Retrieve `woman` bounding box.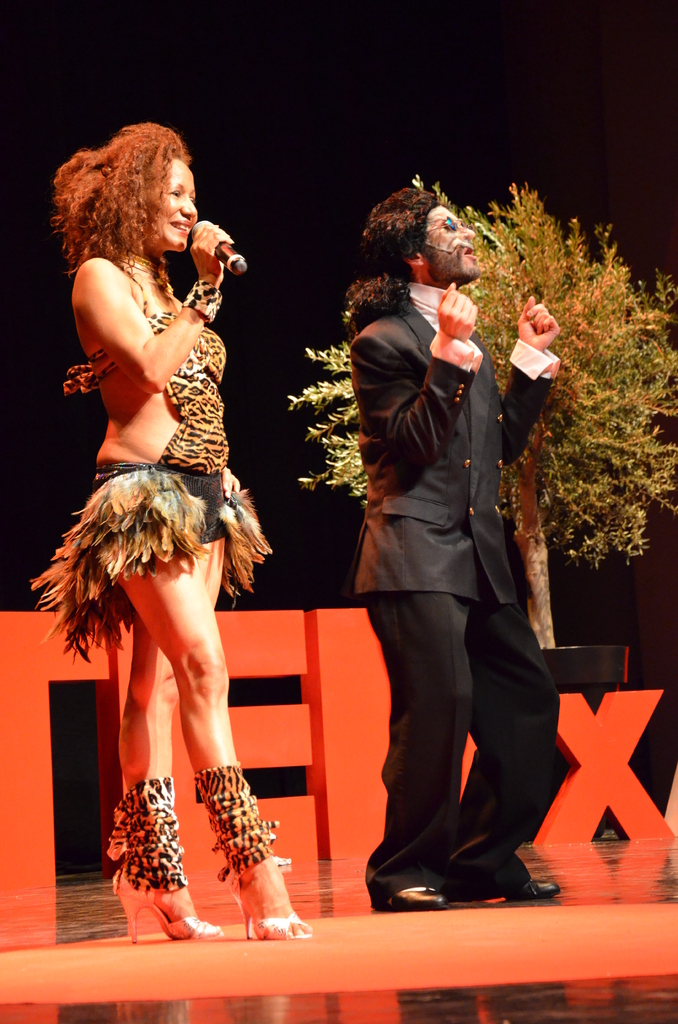
Bounding box: detection(42, 97, 286, 977).
